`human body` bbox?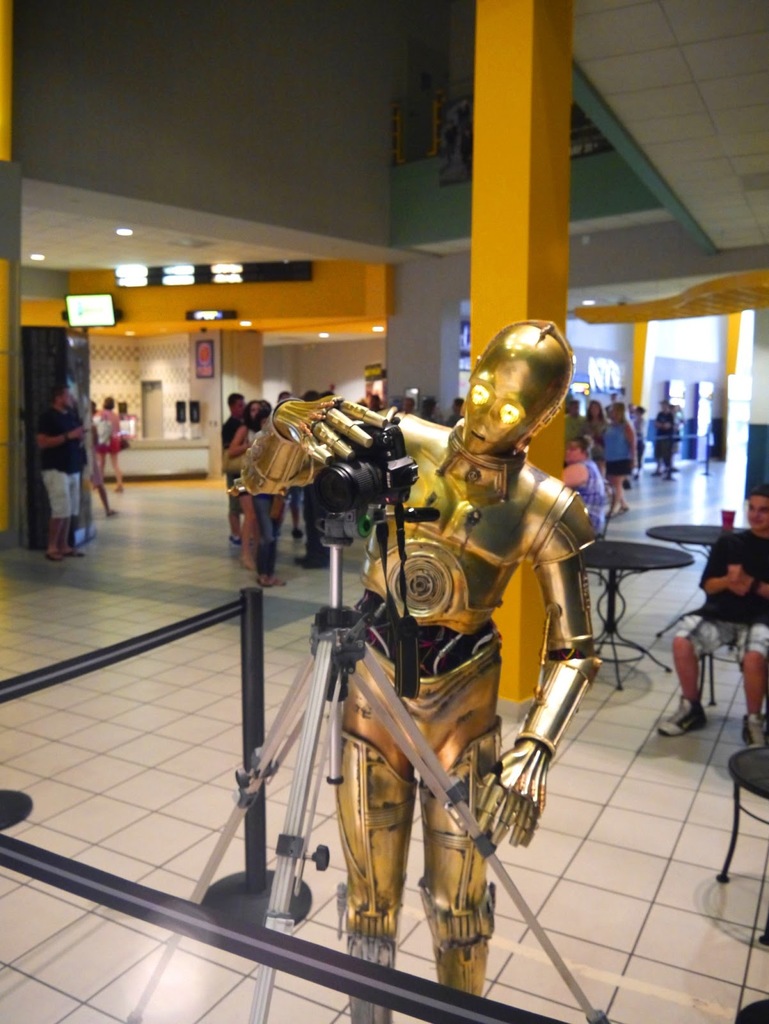
<box>38,384,87,563</box>
